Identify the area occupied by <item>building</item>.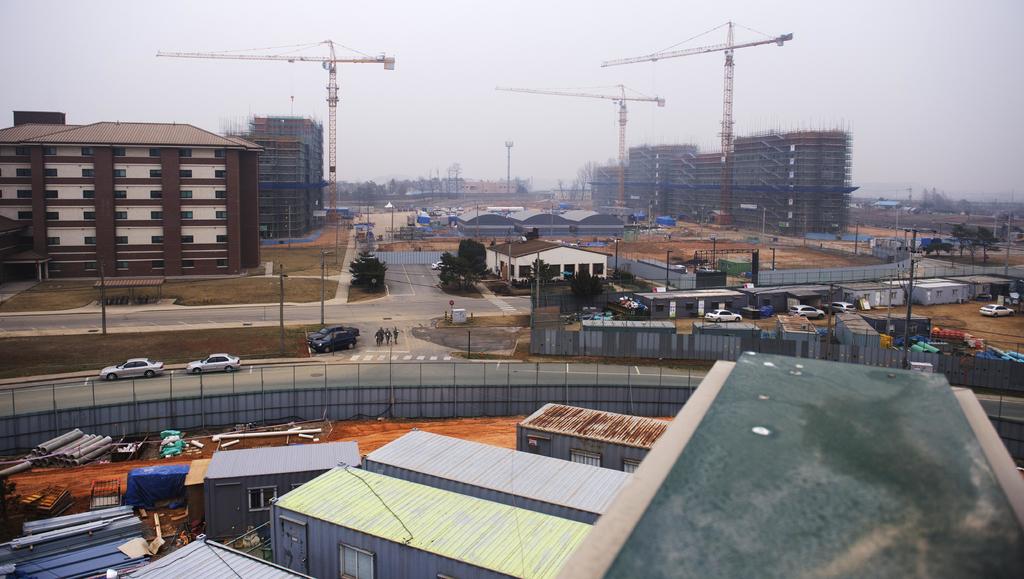
Area: [635,284,742,308].
